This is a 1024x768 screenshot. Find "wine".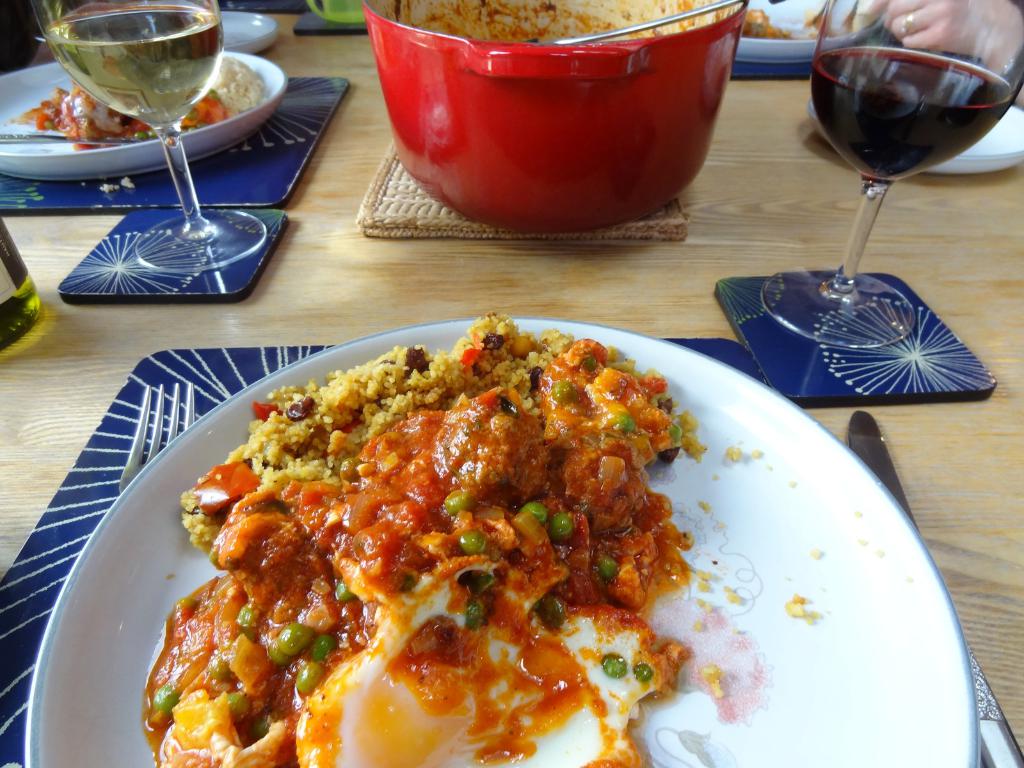
Bounding box: rect(0, 214, 38, 351).
